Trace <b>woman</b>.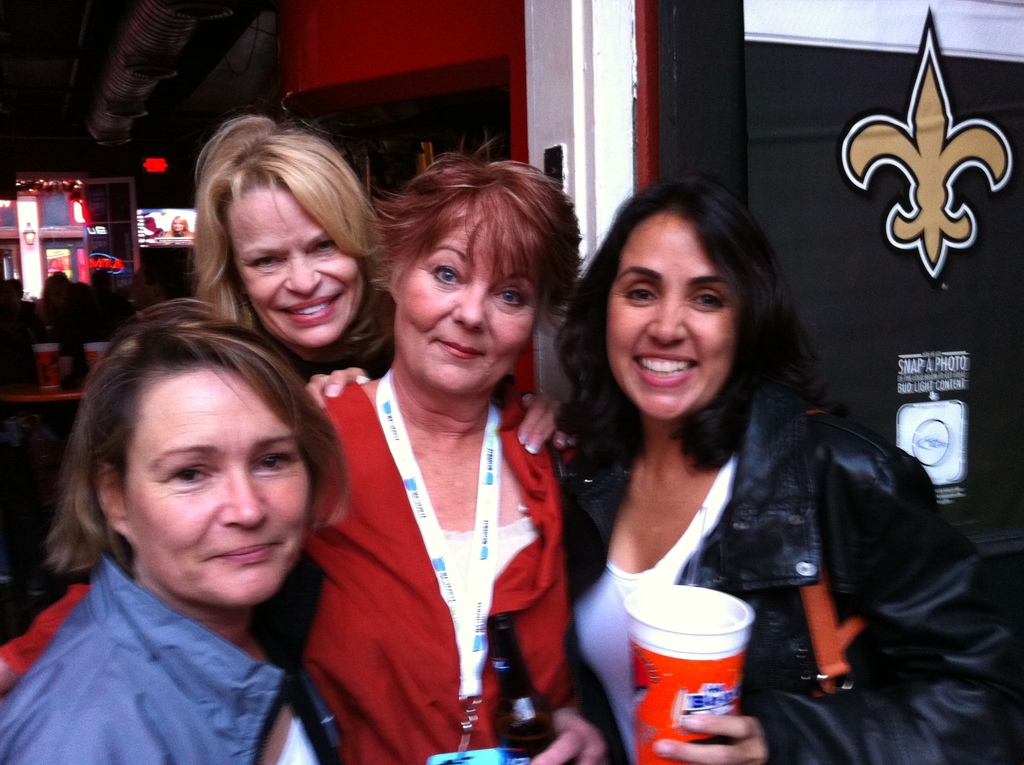
Traced to <region>182, 113, 584, 458</region>.
